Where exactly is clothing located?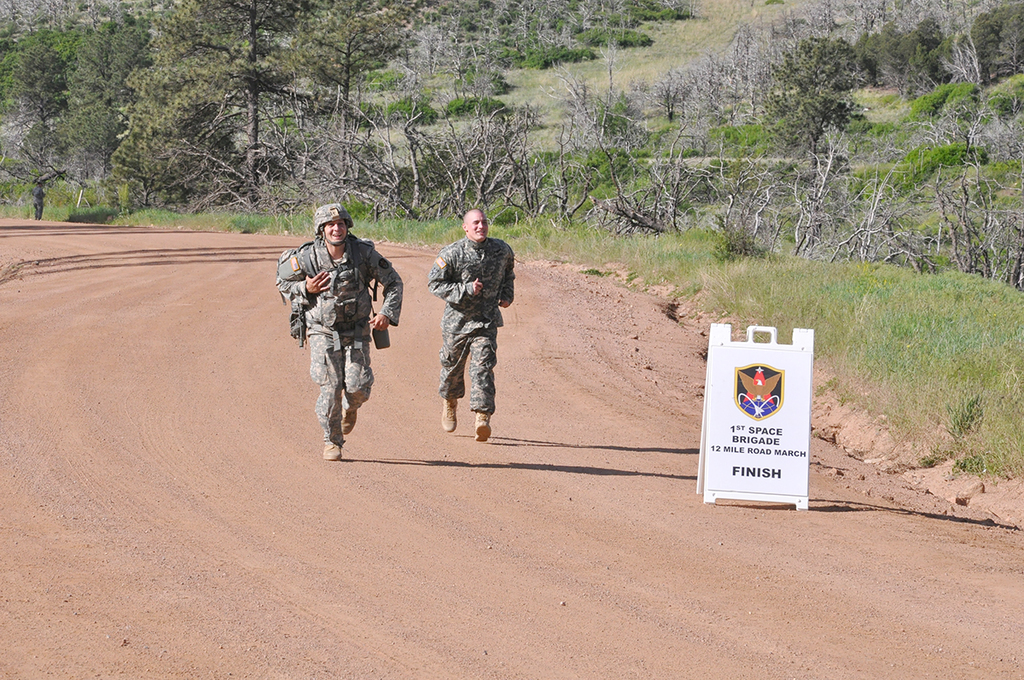
Its bounding box is [276, 235, 408, 440].
